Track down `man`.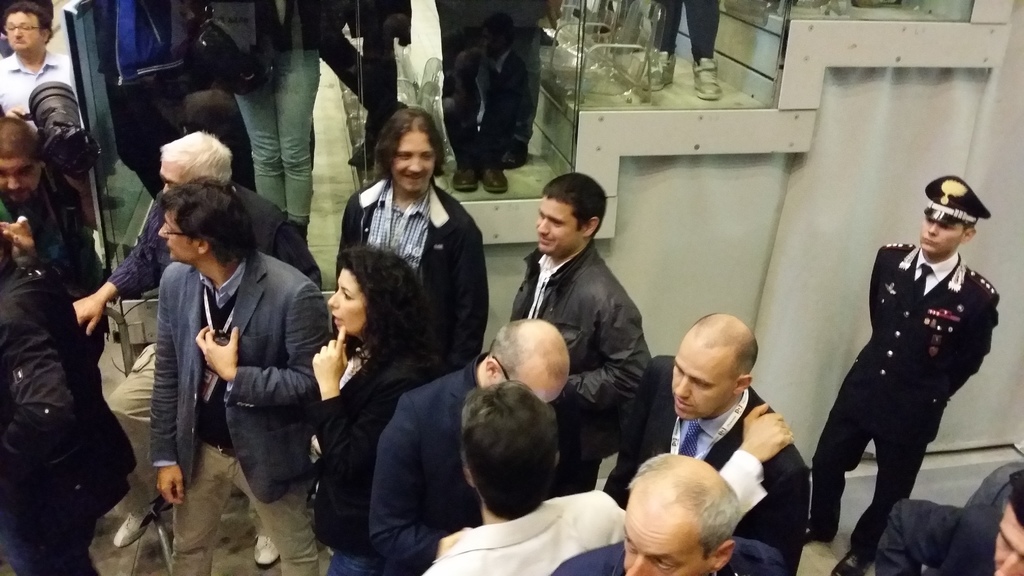
Tracked to BBox(0, 6, 81, 120).
